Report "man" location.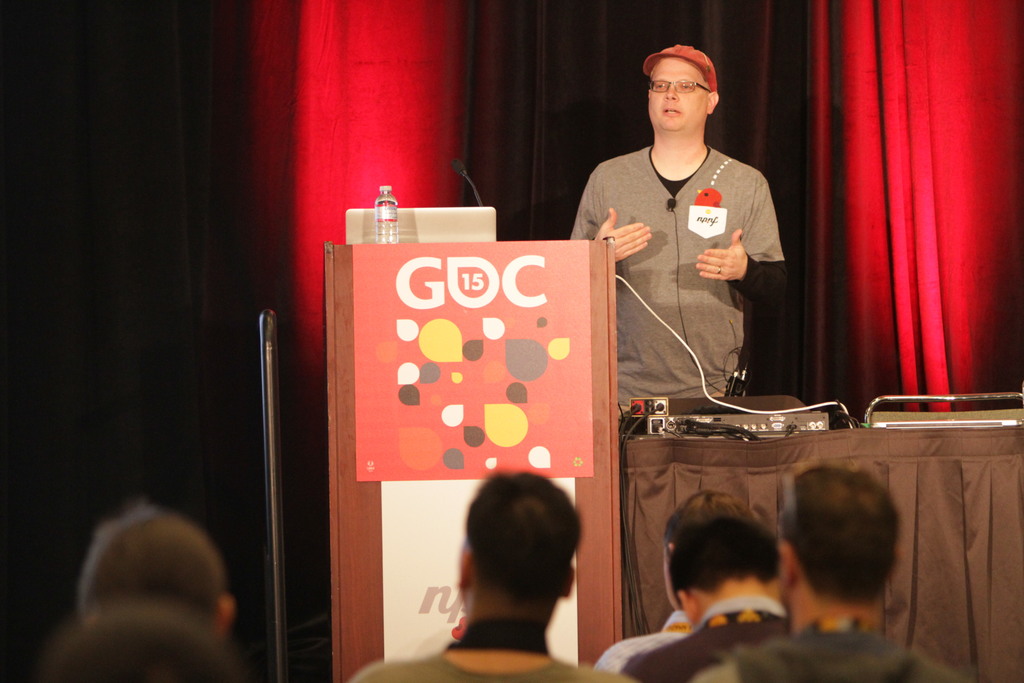
Report: 563/44/792/424.
